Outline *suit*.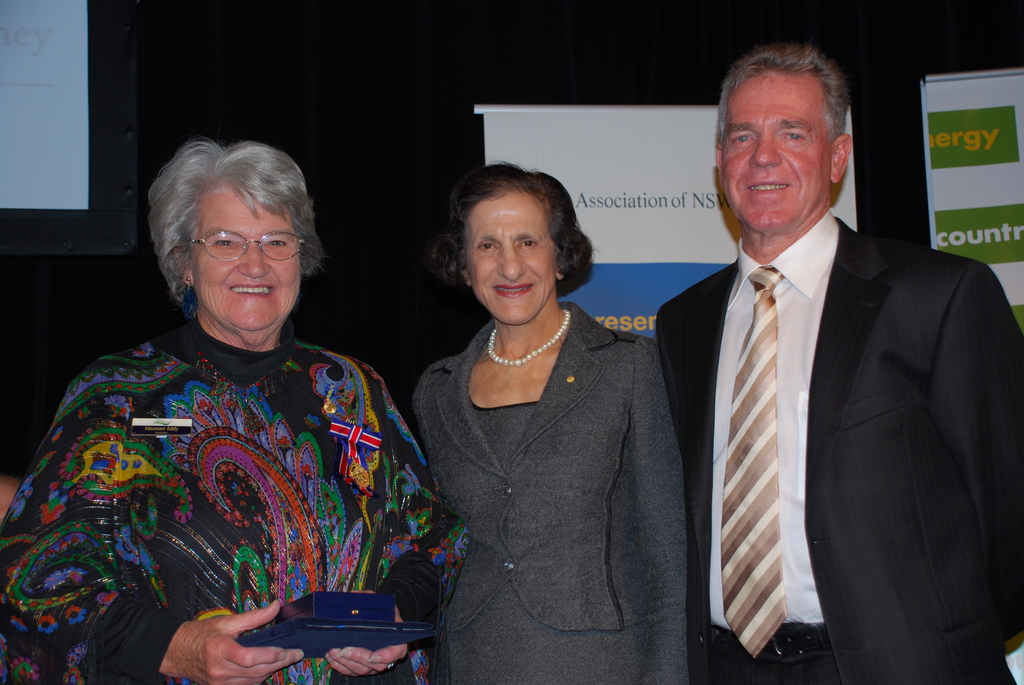
Outline: <box>412,300,687,684</box>.
